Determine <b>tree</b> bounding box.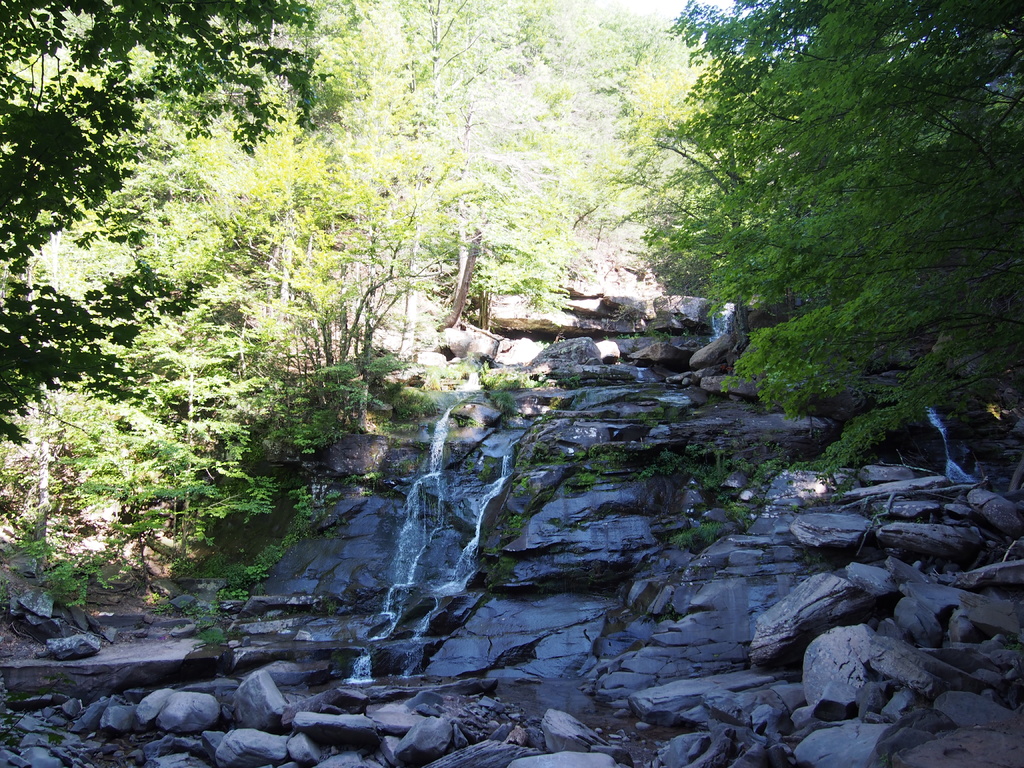
Determined: locate(344, 0, 698, 332).
